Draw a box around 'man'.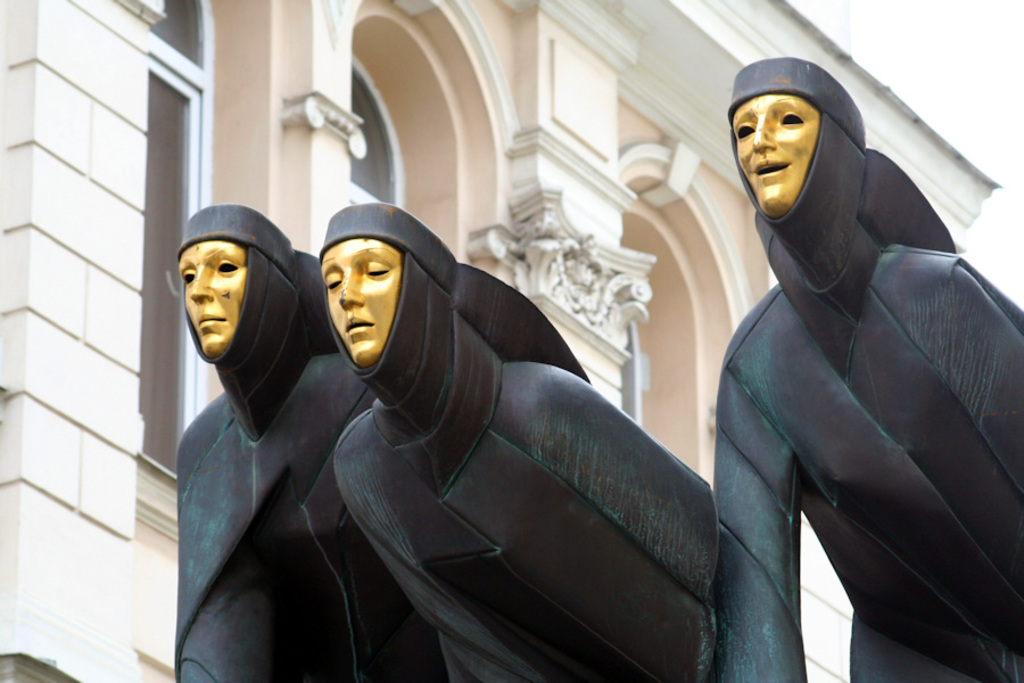
{"left": 306, "top": 208, "right": 733, "bottom": 682}.
